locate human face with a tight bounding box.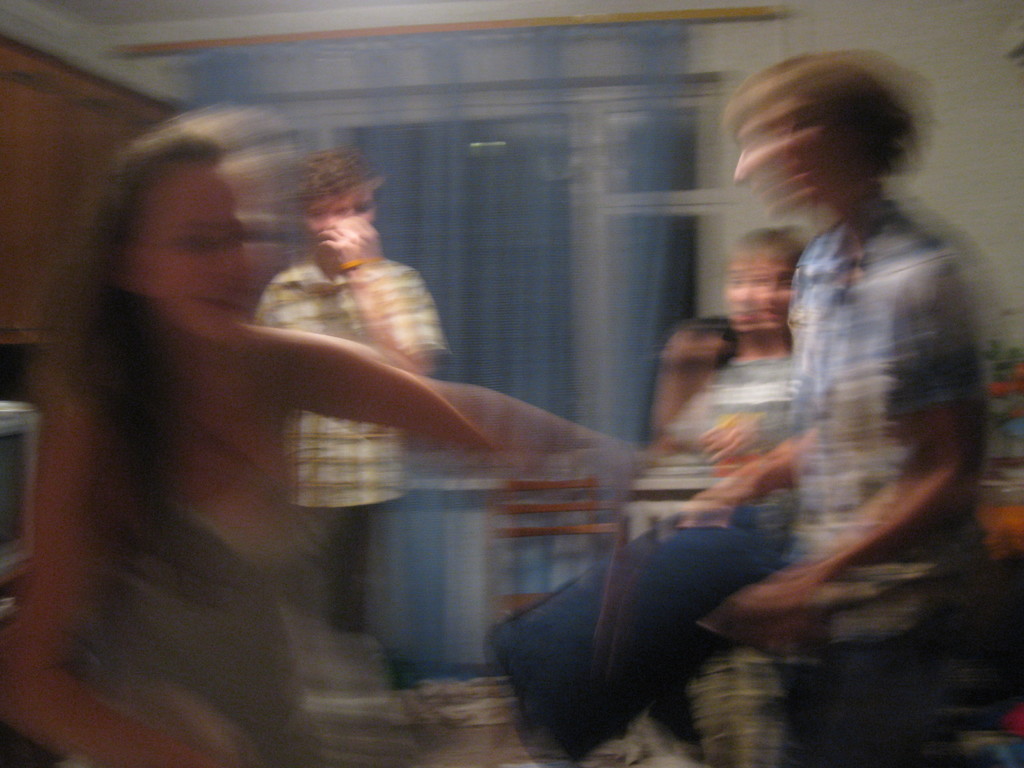
detection(753, 257, 796, 328).
